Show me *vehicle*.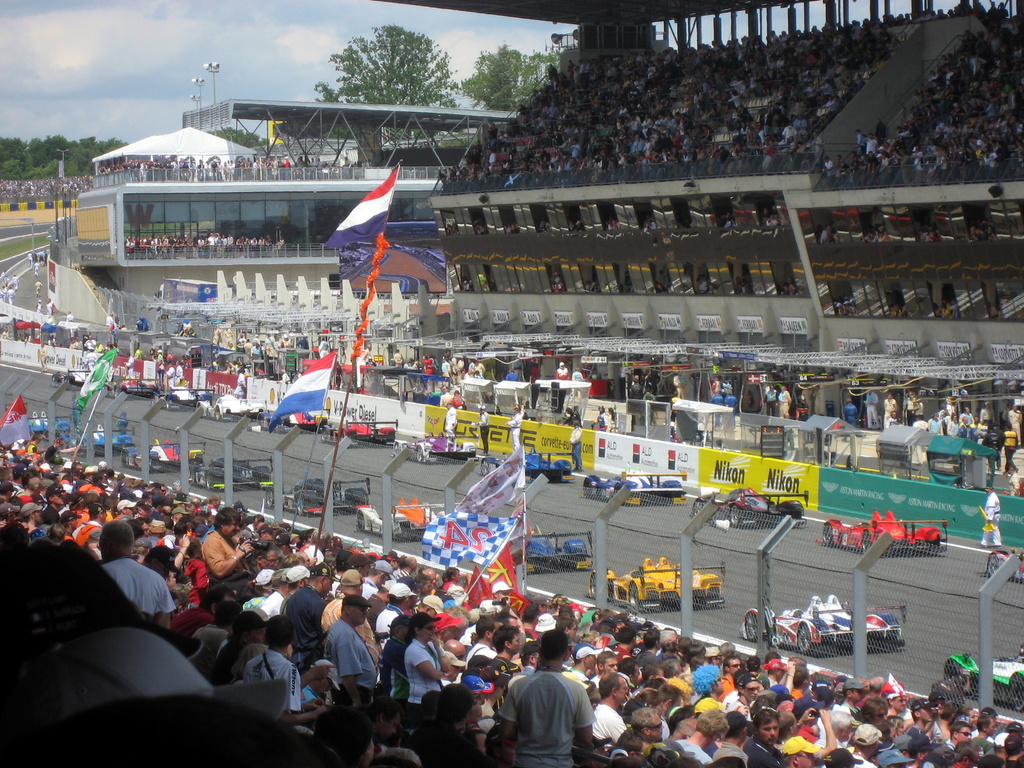
*vehicle* is here: left=980, top=550, right=1023, bottom=582.
